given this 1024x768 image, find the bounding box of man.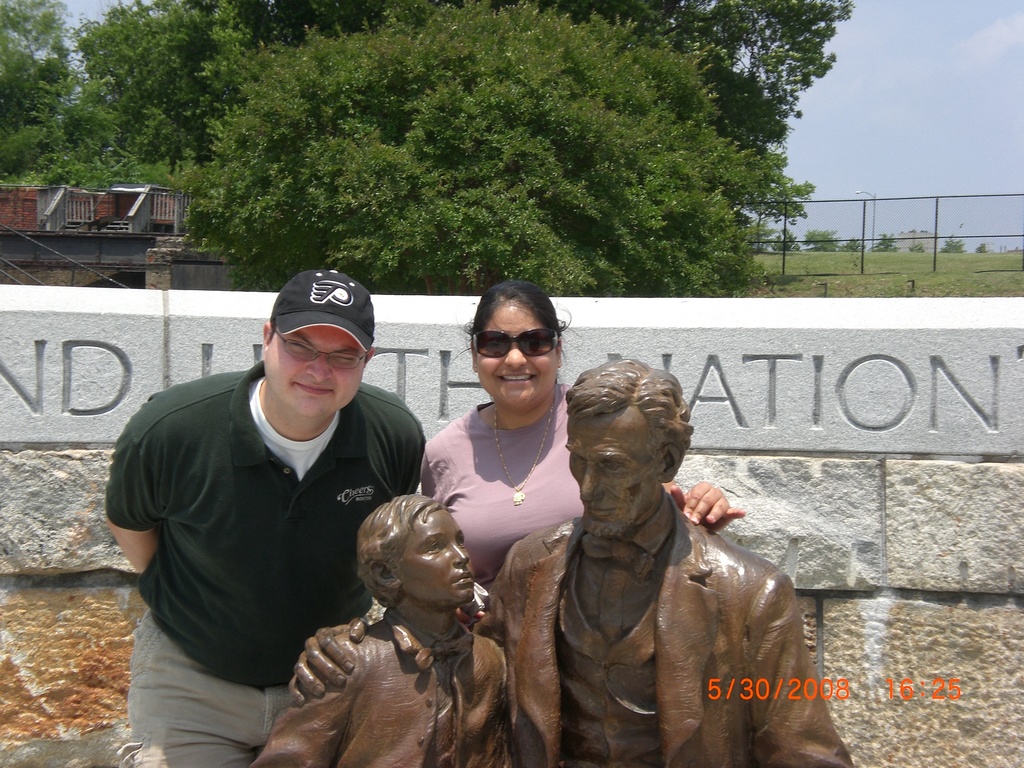
[95,257,435,751].
